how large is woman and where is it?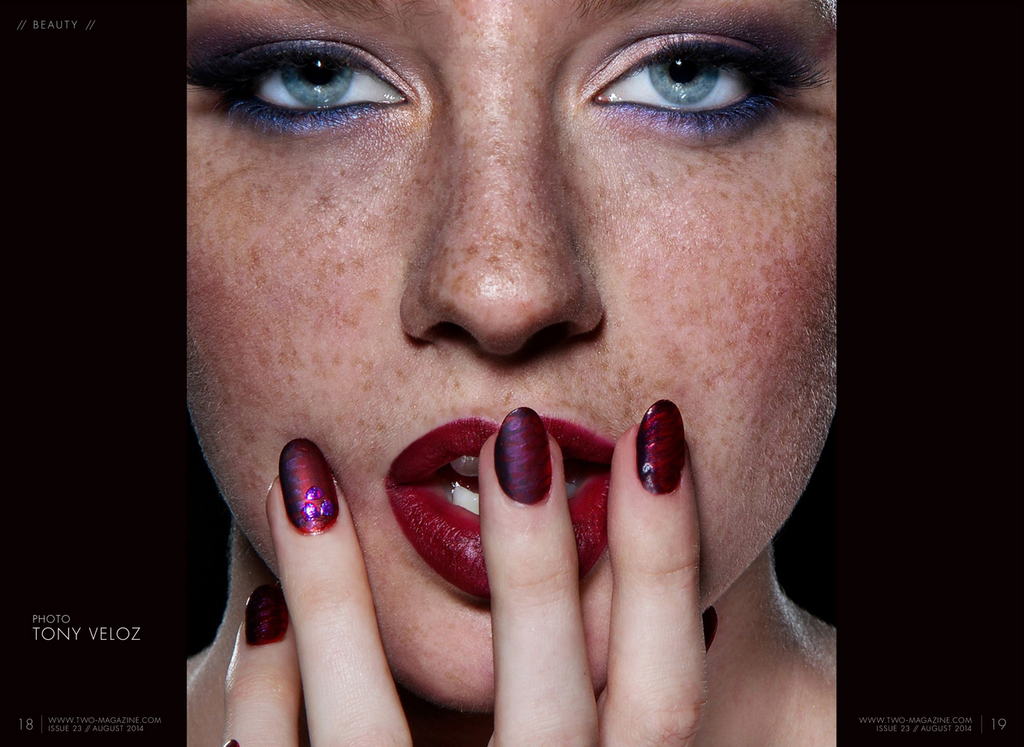
Bounding box: box(142, 0, 897, 689).
